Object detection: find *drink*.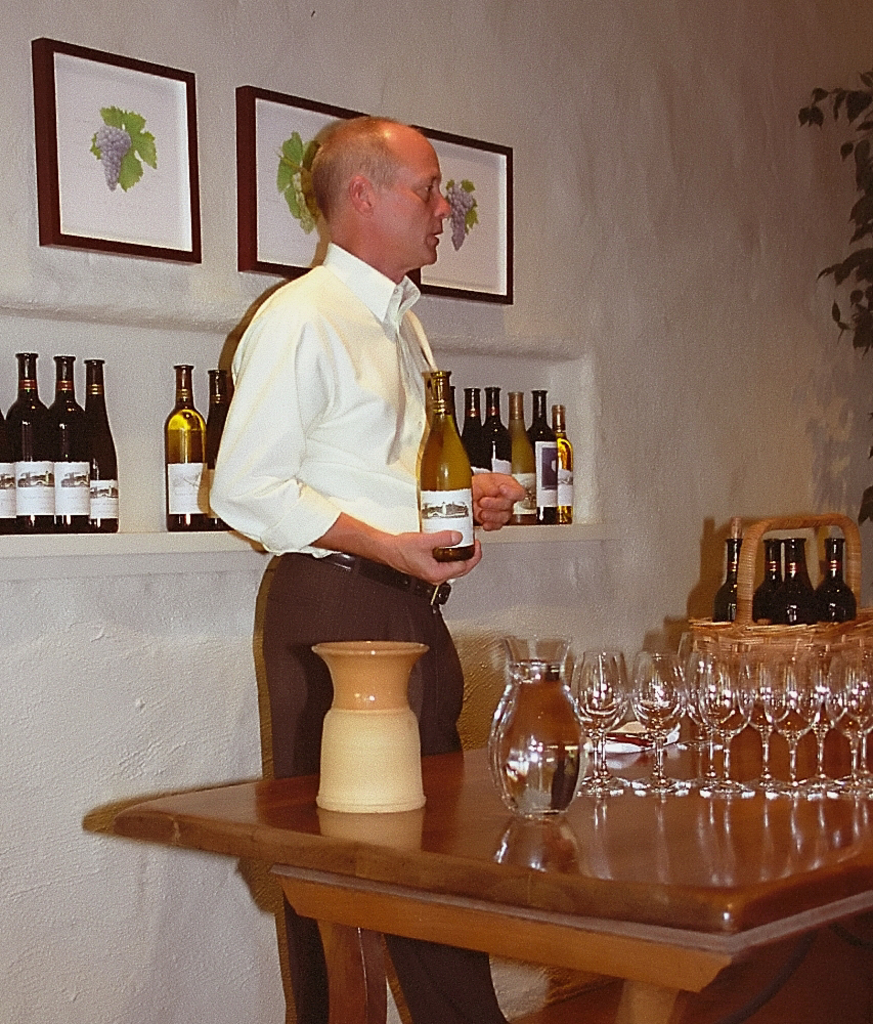
x1=0, y1=409, x2=14, y2=537.
